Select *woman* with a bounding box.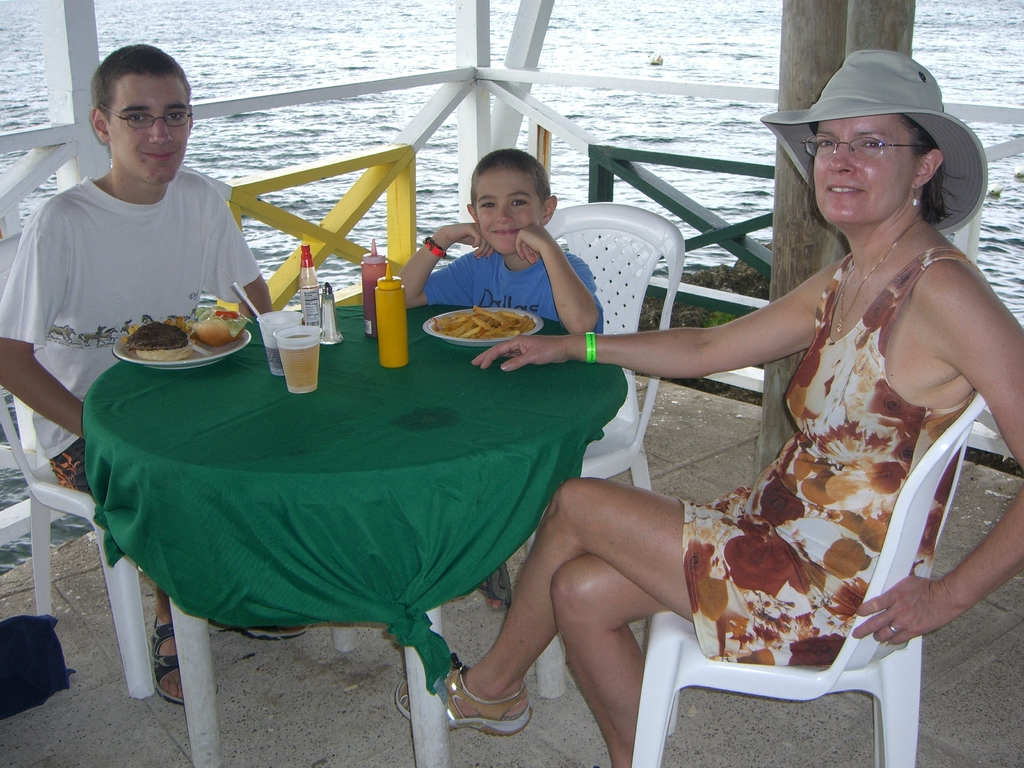
<bbox>390, 45, 1023, 767</bbox>.
